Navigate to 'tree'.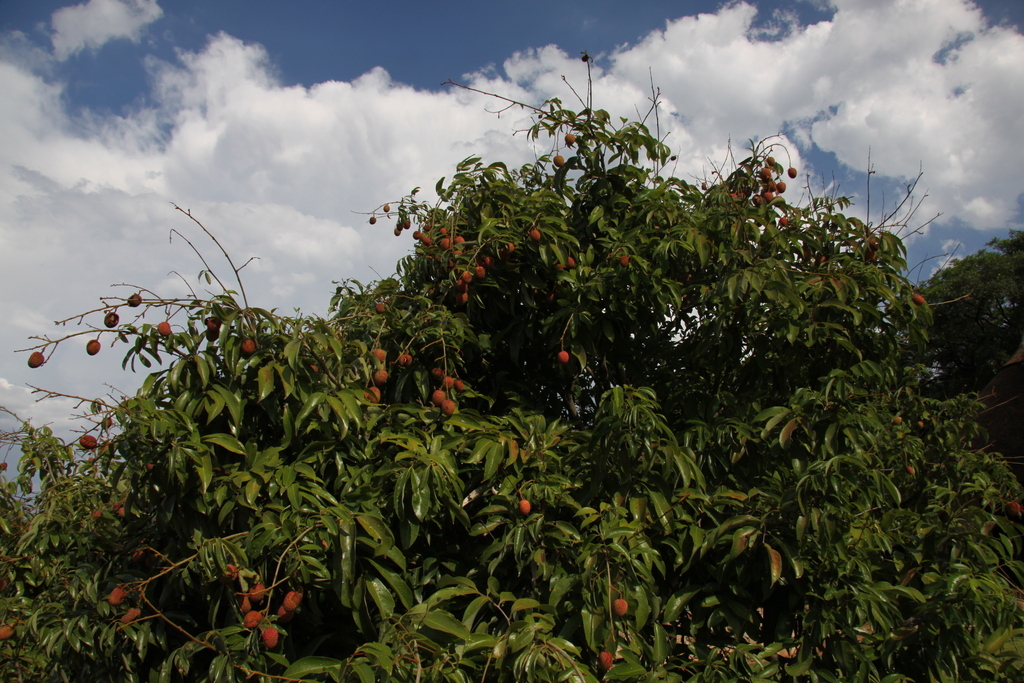
Navigation target: left=900, top=223, right=1023, bottom=484.
